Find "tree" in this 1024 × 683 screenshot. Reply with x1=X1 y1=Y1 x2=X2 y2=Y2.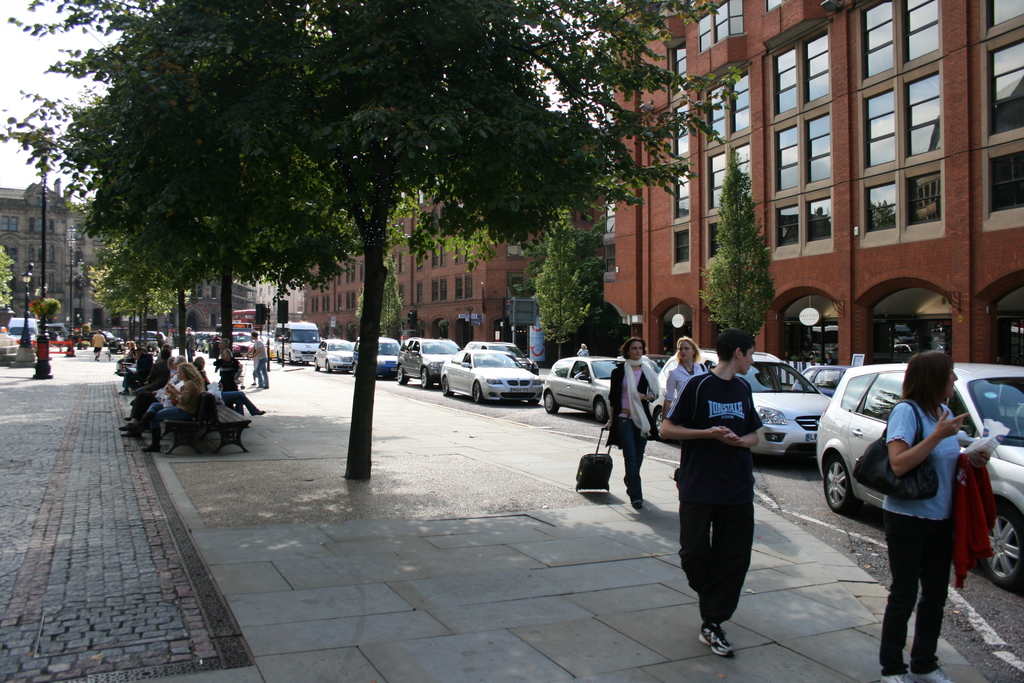
x1=525 y1=226 x2=612 y2=353.
